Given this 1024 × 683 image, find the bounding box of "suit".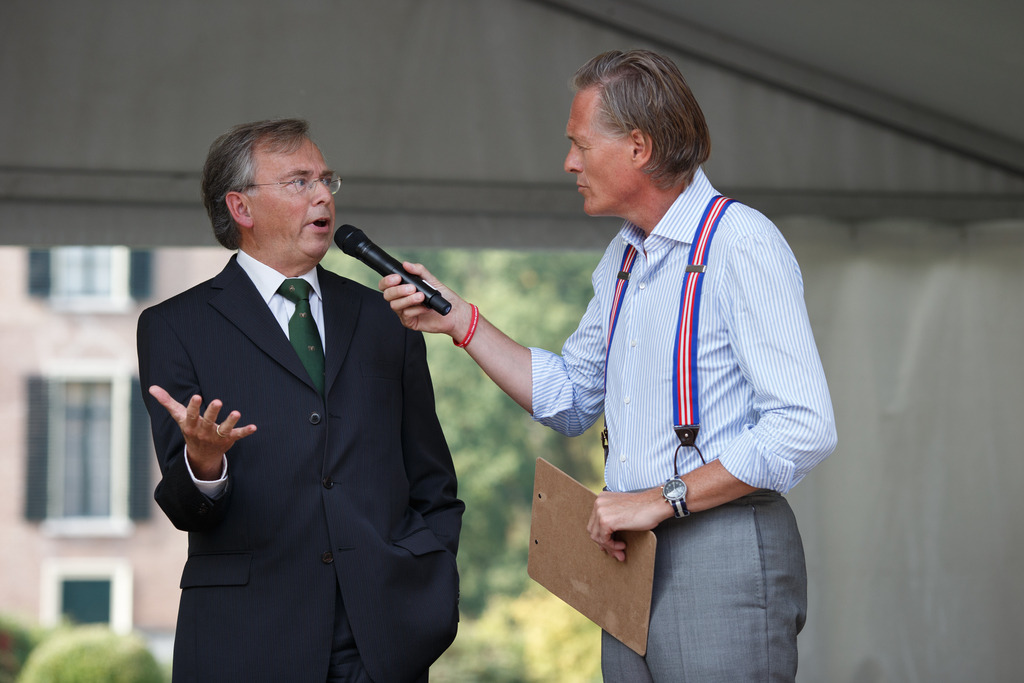
pyautogui.locateOnScreen(131, 121, 472, 677).
